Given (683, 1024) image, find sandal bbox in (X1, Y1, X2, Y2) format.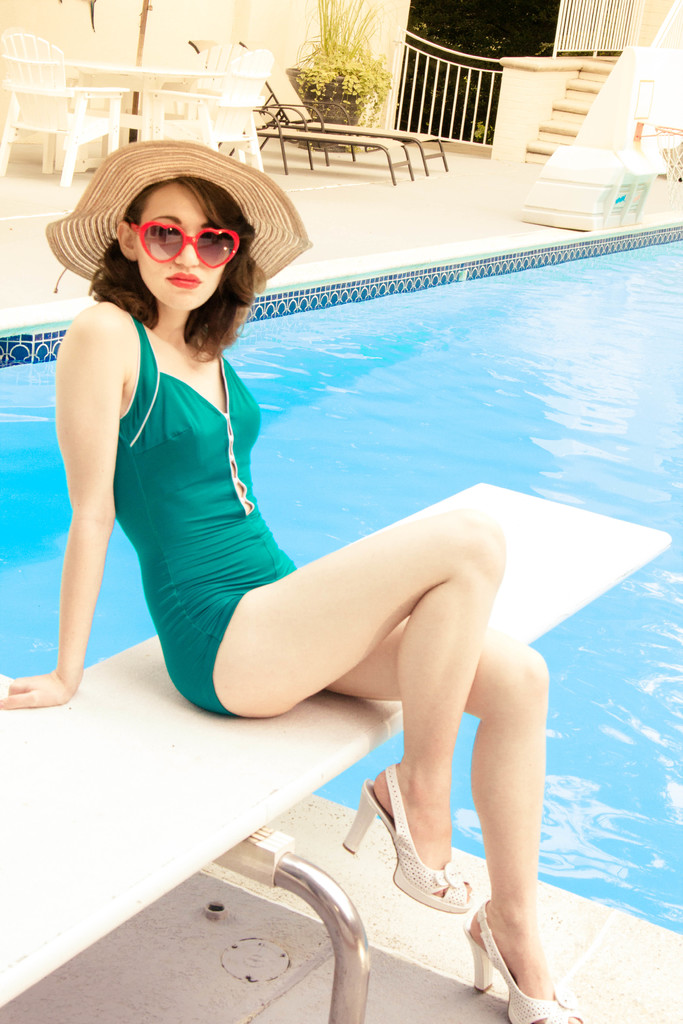
(355, 748, 490, 966).
